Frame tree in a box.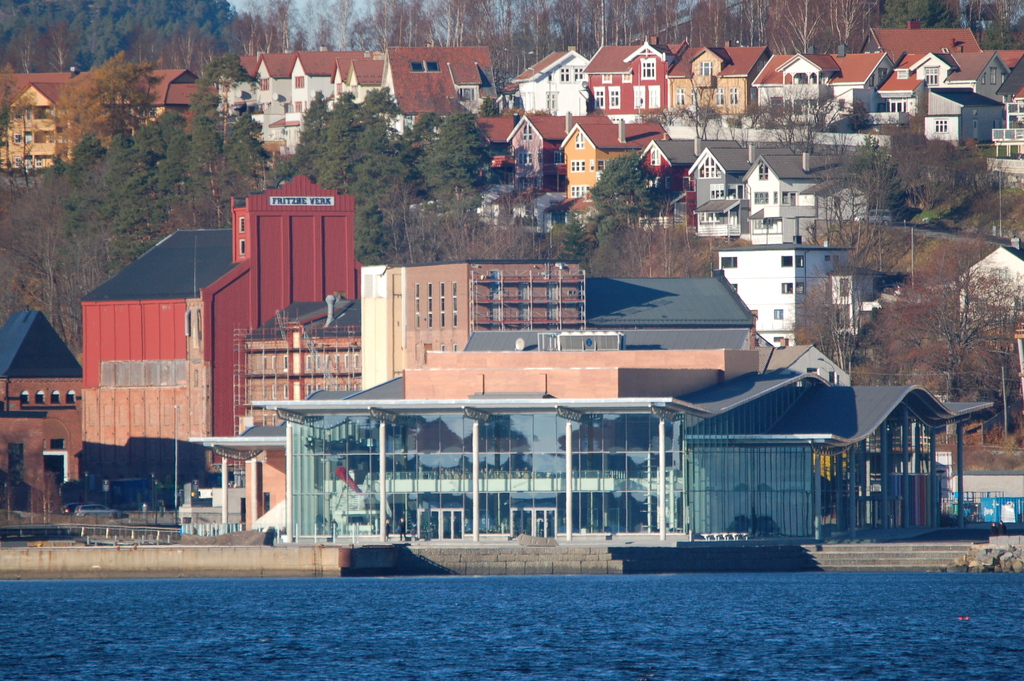
locate(577, 211, 734, 284).
